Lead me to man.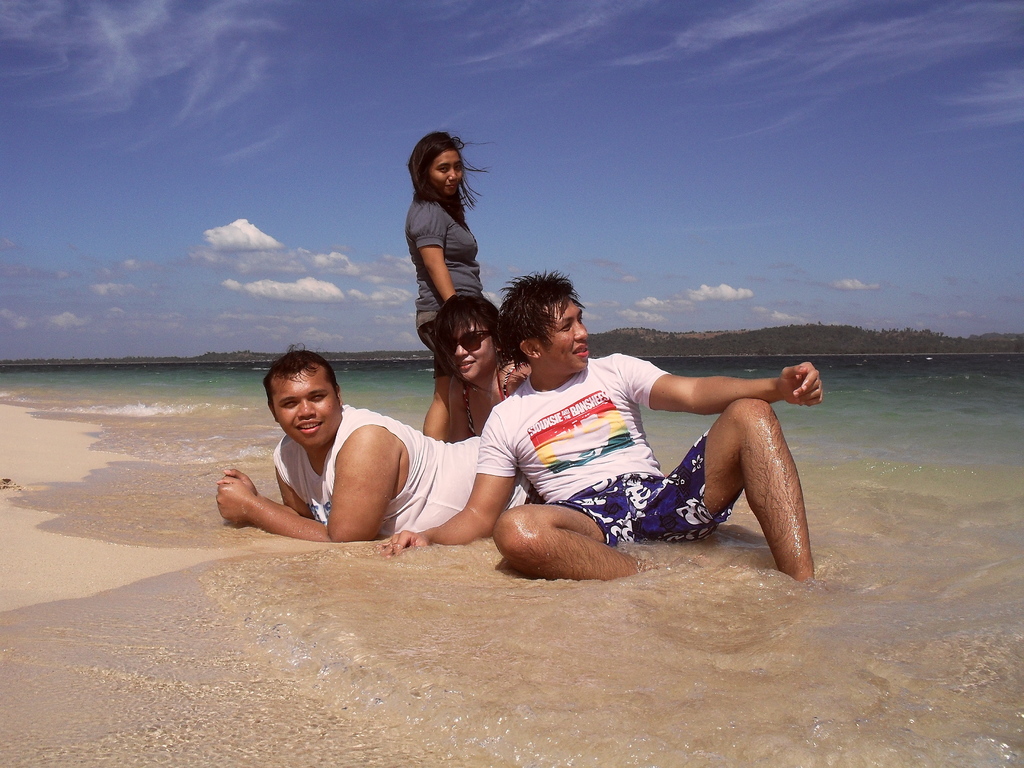
Lead to (374,269,824,582).
